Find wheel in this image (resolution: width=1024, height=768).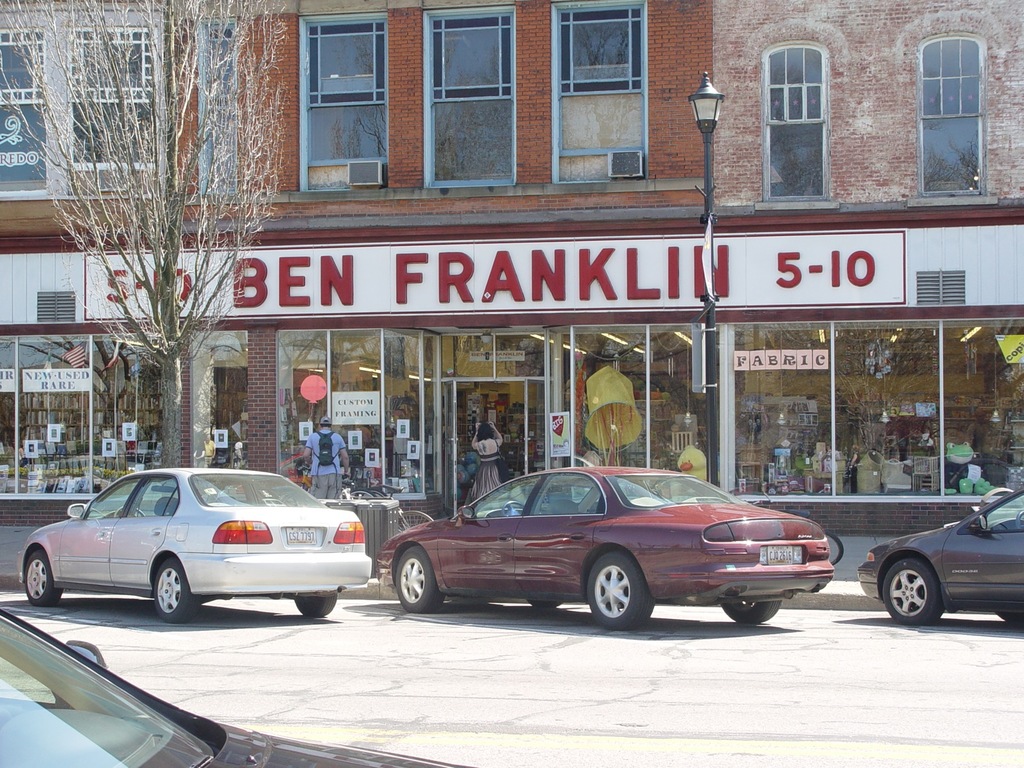
rect(724, 600, 780, 627).
